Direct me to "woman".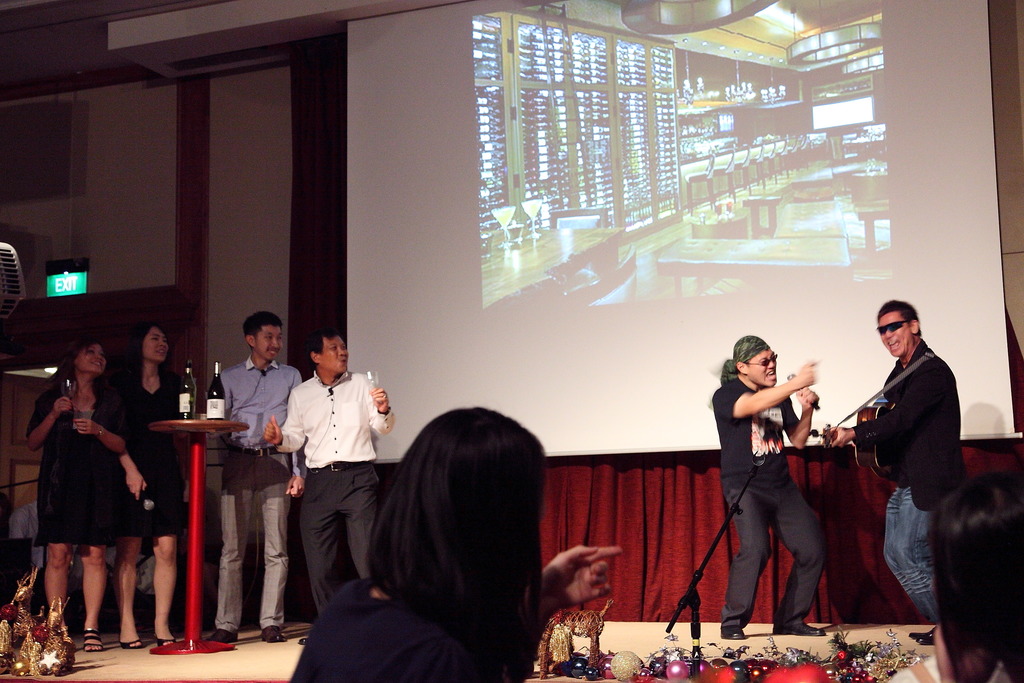
Direction: 888,472,1023,682.
